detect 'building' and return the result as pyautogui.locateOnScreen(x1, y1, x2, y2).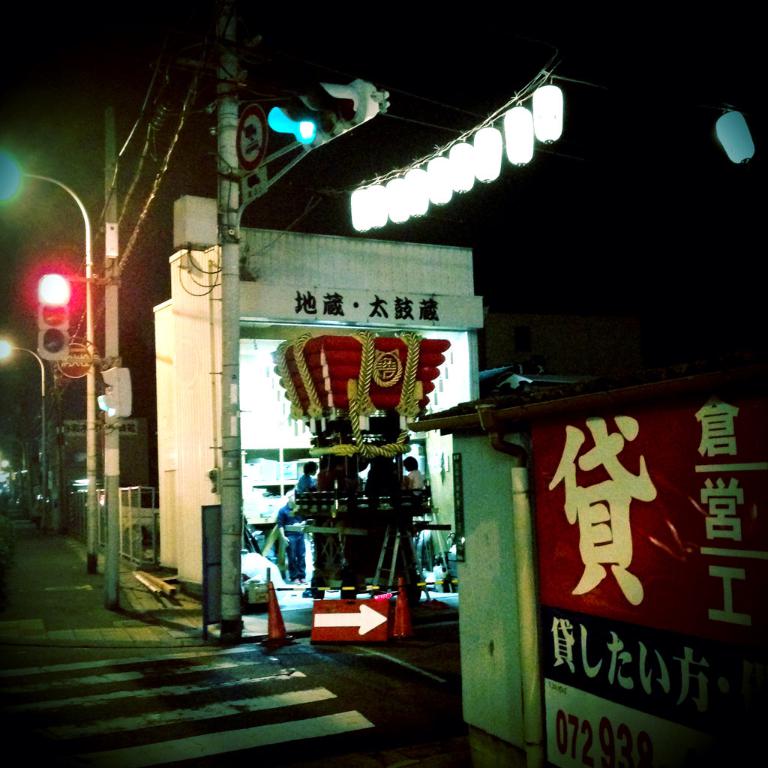
pyautogui.locateOnScreen(0, 1, 767, 767).
